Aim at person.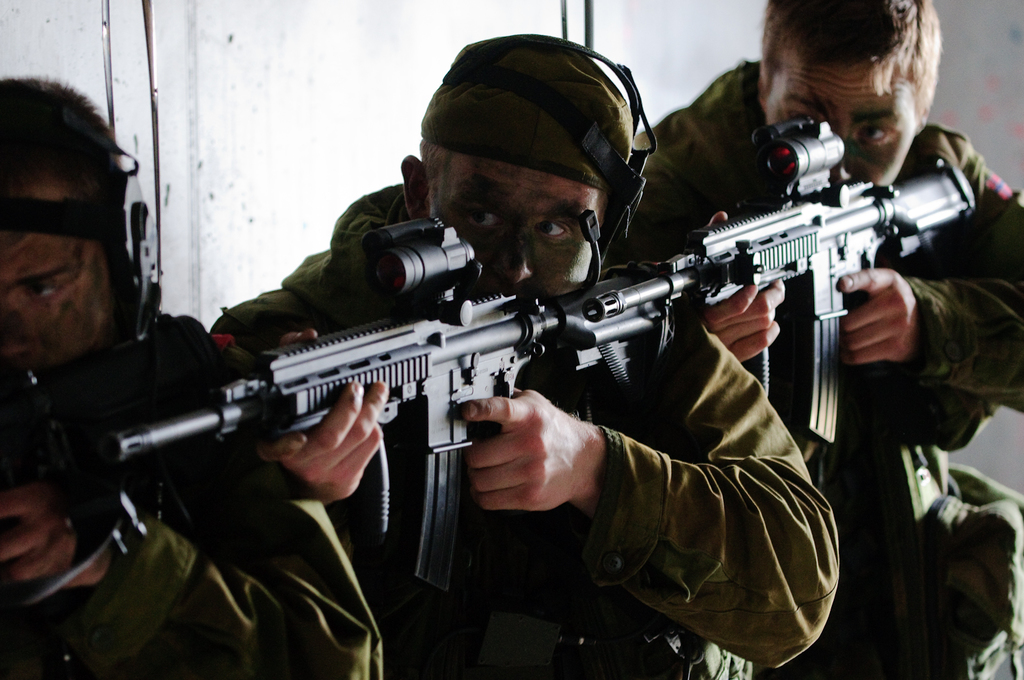
Aimed at BBox(148, 106, 867, 667).
